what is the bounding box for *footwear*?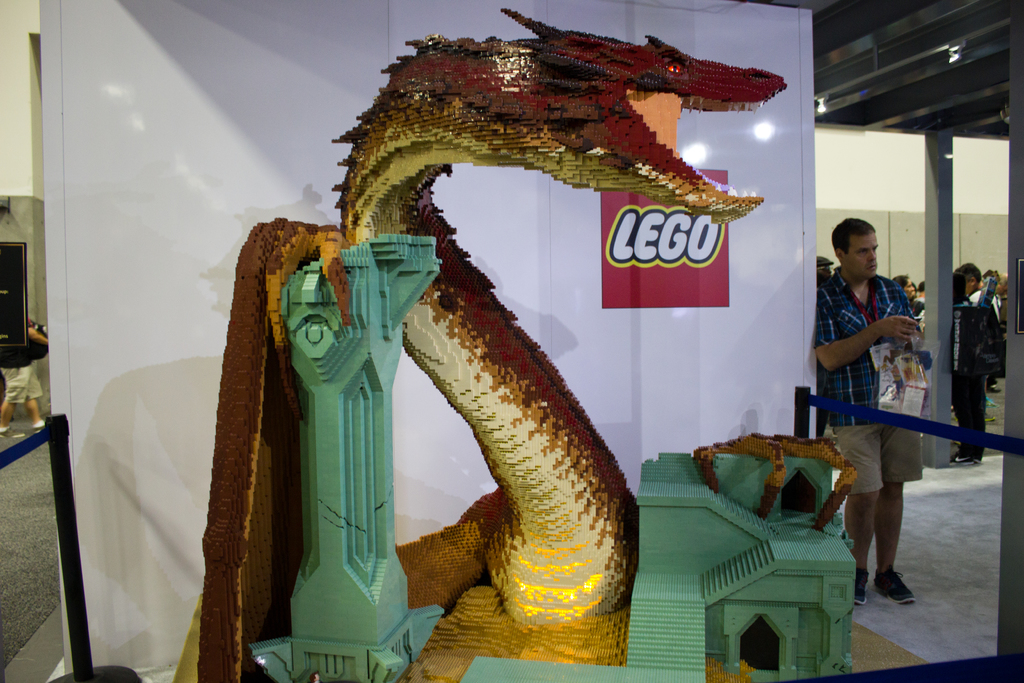
(986,384,1004,395).
